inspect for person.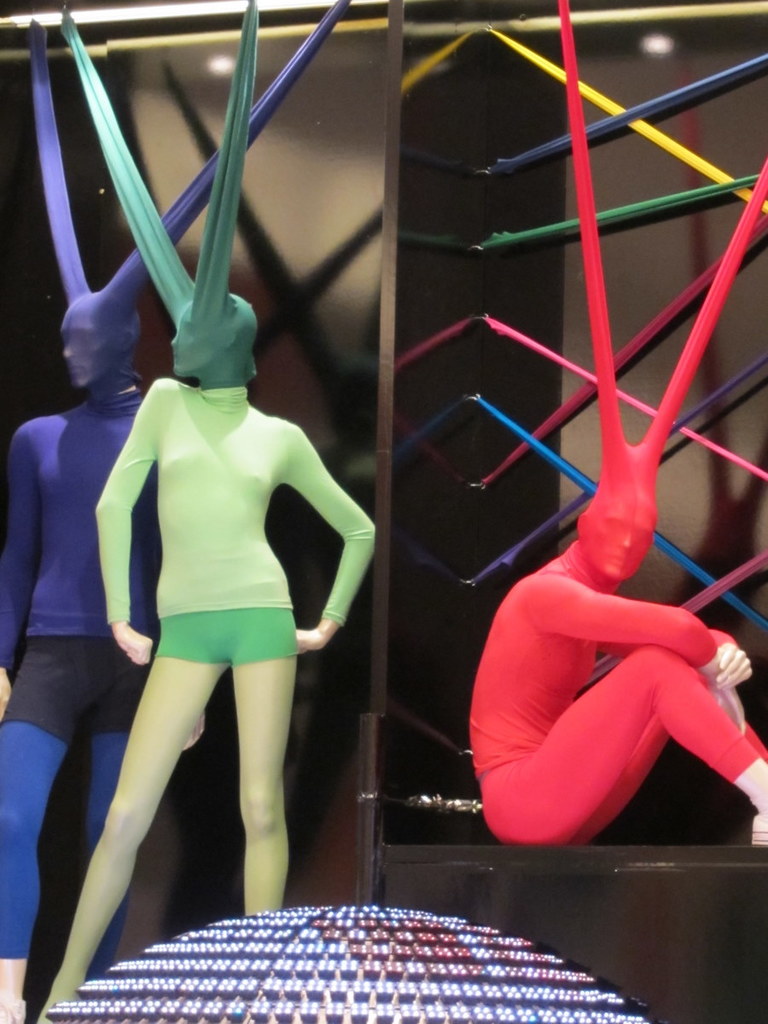
Inspection: crop(0, 286, 206, 1023).
